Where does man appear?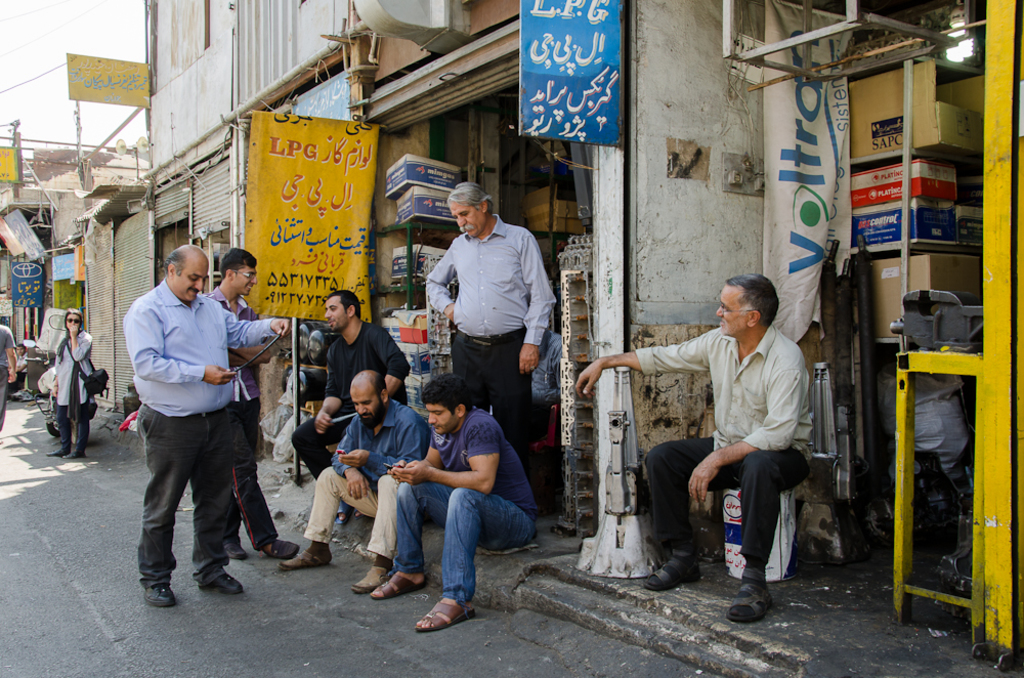
Appears at (296,291,410,480).
